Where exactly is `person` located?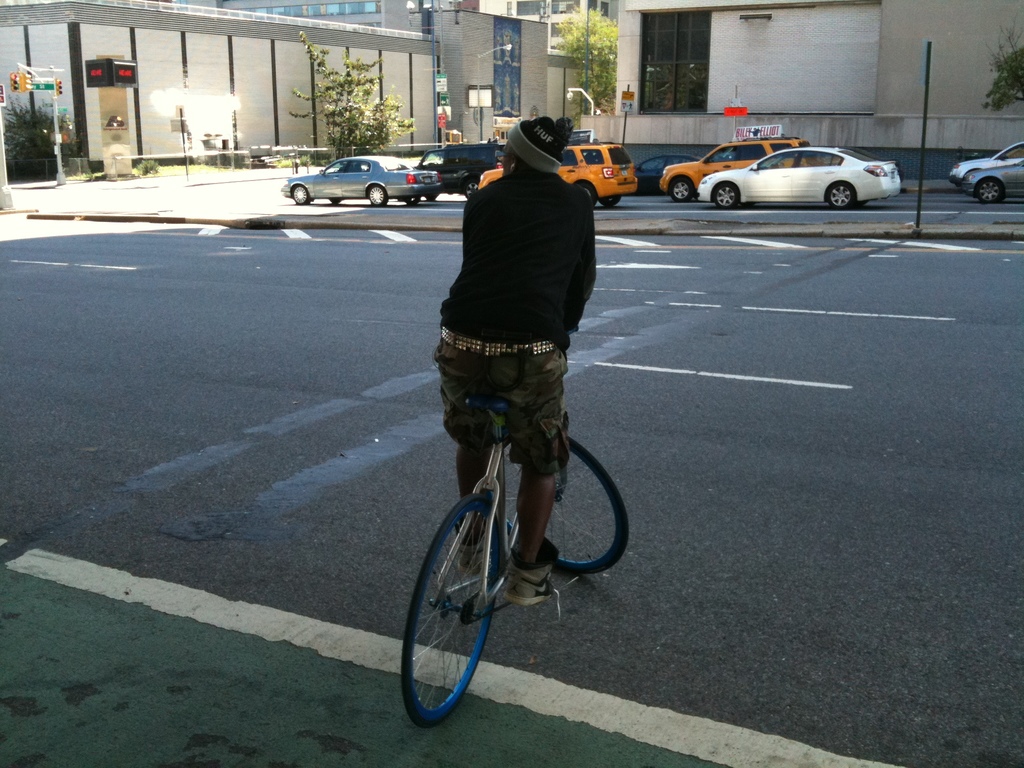
Its bounding box is select_region(483, 134, 495, 145).
